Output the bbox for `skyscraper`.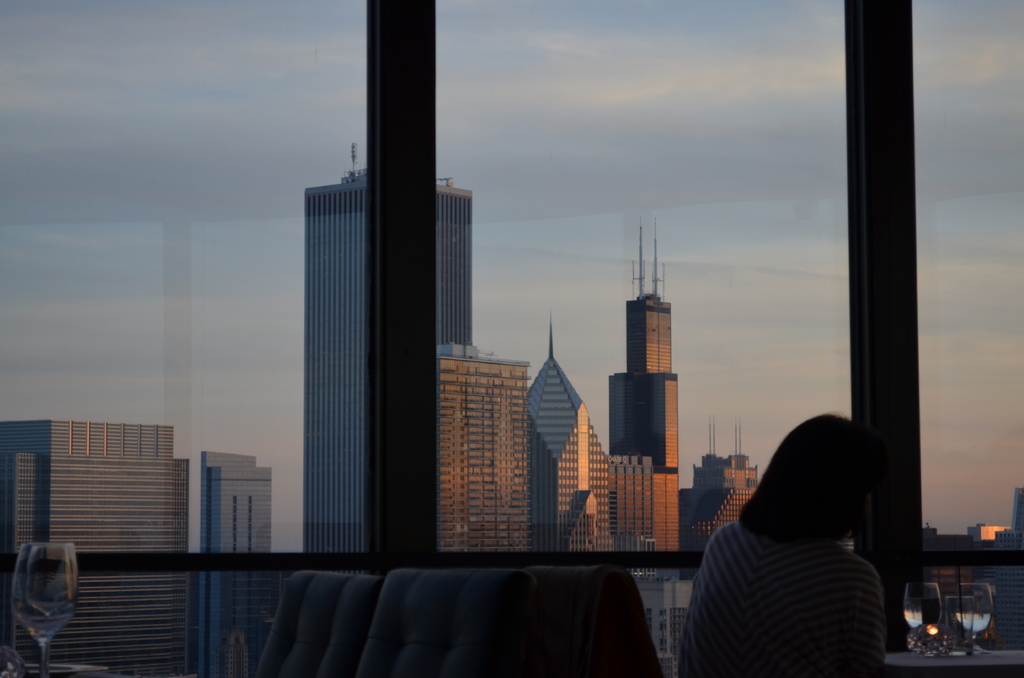
bbox(0, 418, 197, 675).
